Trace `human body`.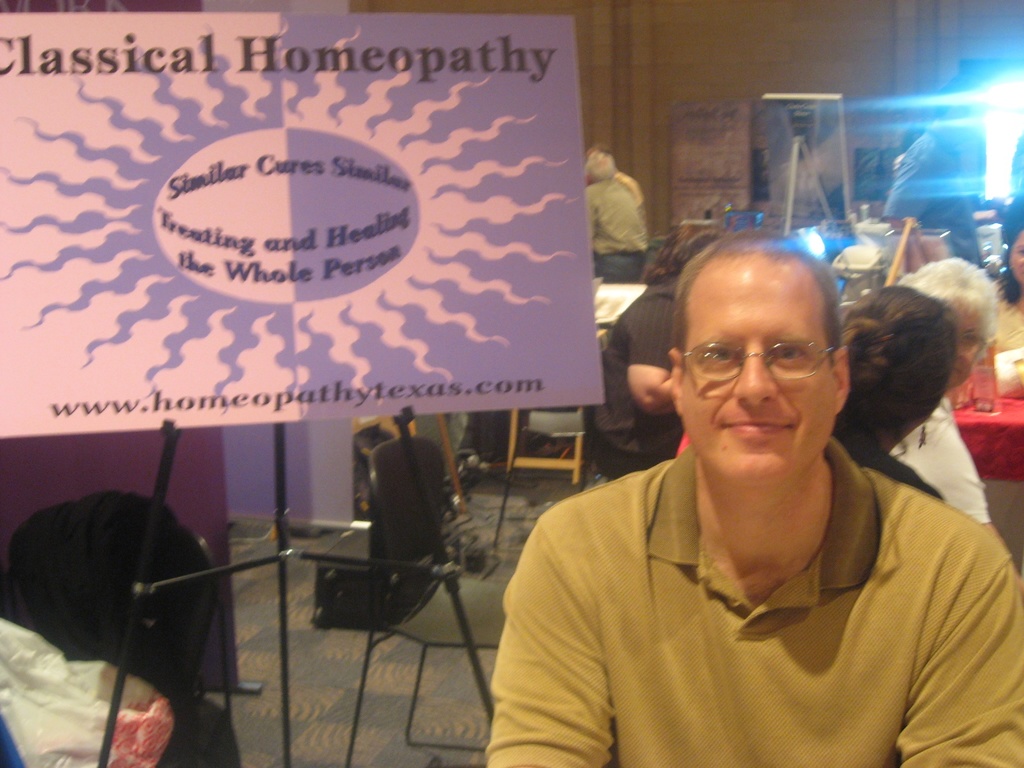
Traced to [x1=830, y1=284, x2=941, y2=501].
